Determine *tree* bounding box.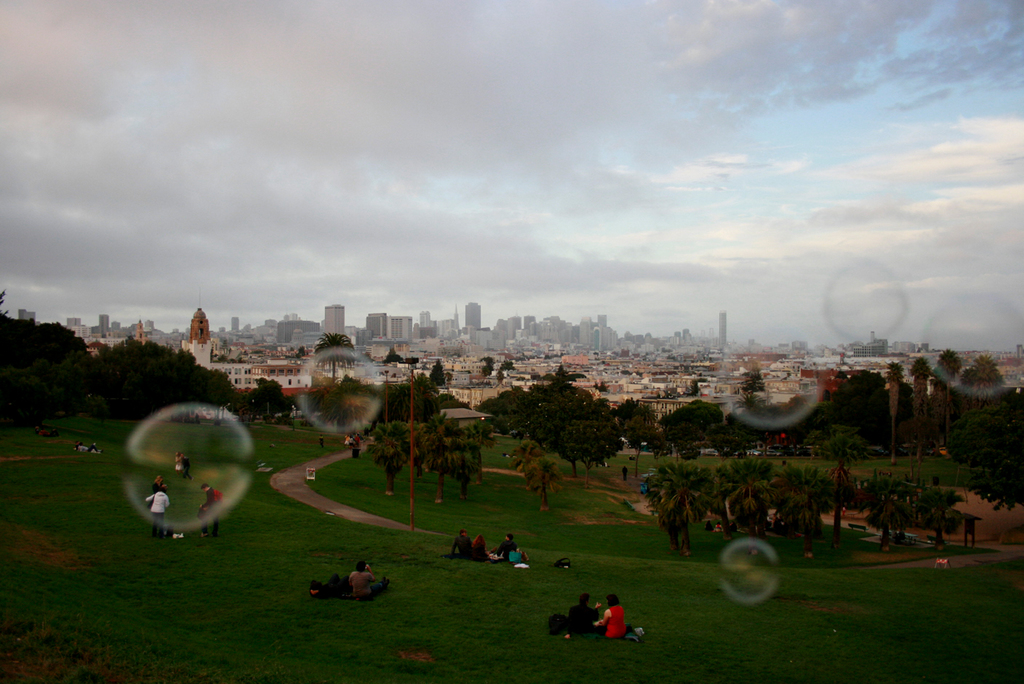
Determined: {"x1": 738, "y1": 367, "x2": 767, "y2": 410}.
